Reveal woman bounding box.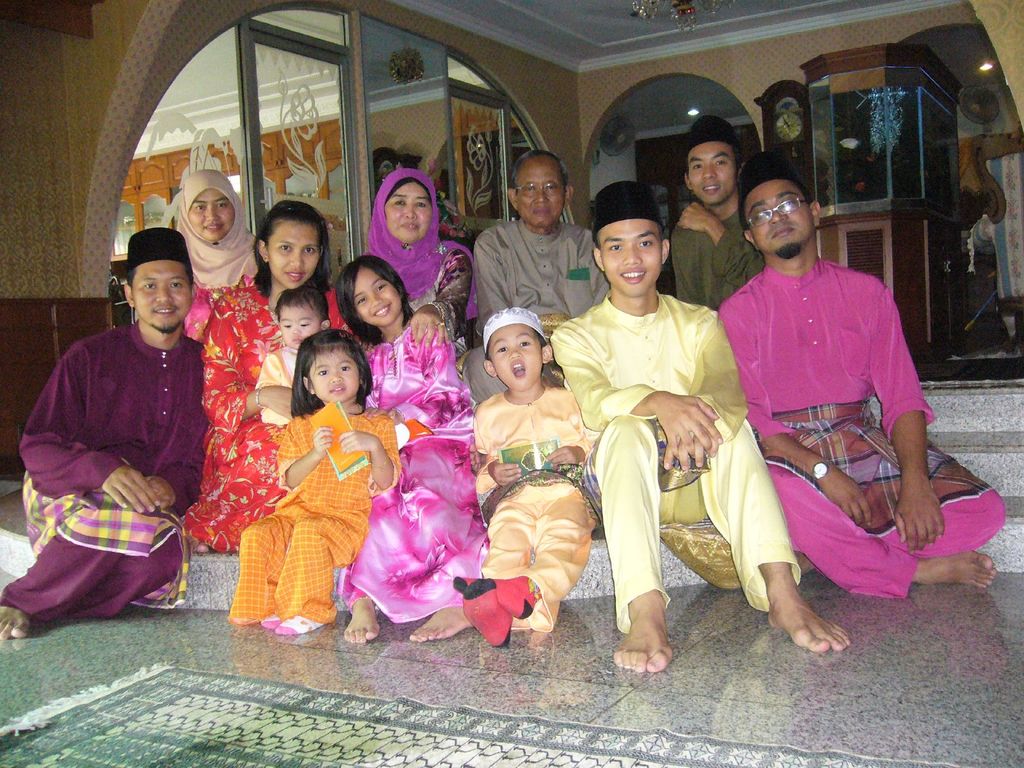
Revealed: box=[173, 171, 260, 294].
